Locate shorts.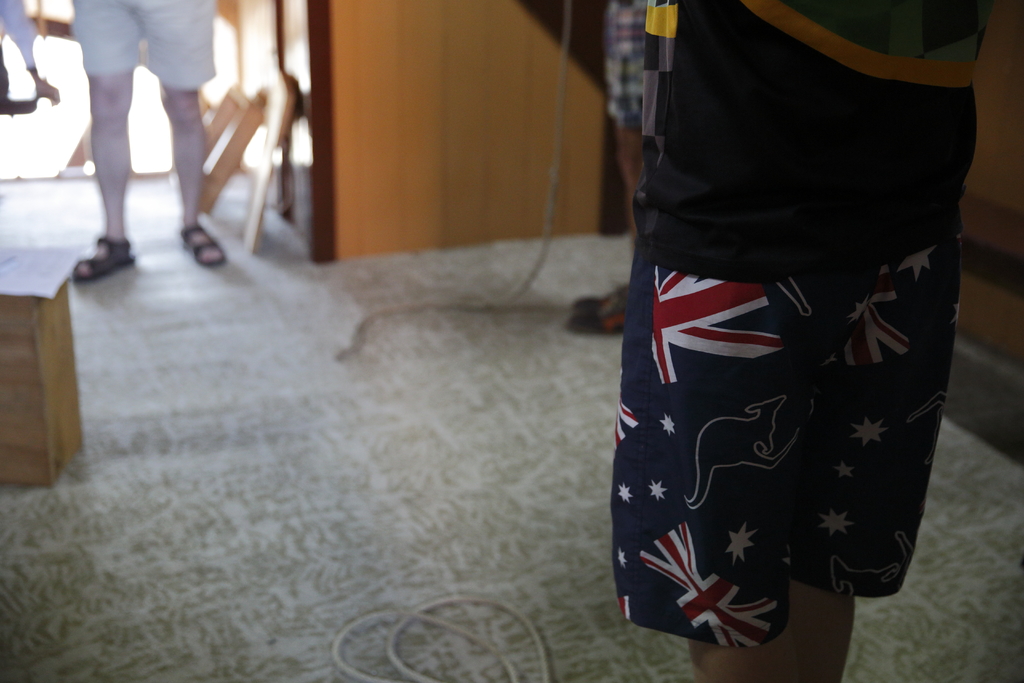
Bounding box: box=[655, 158, 945, 595].
